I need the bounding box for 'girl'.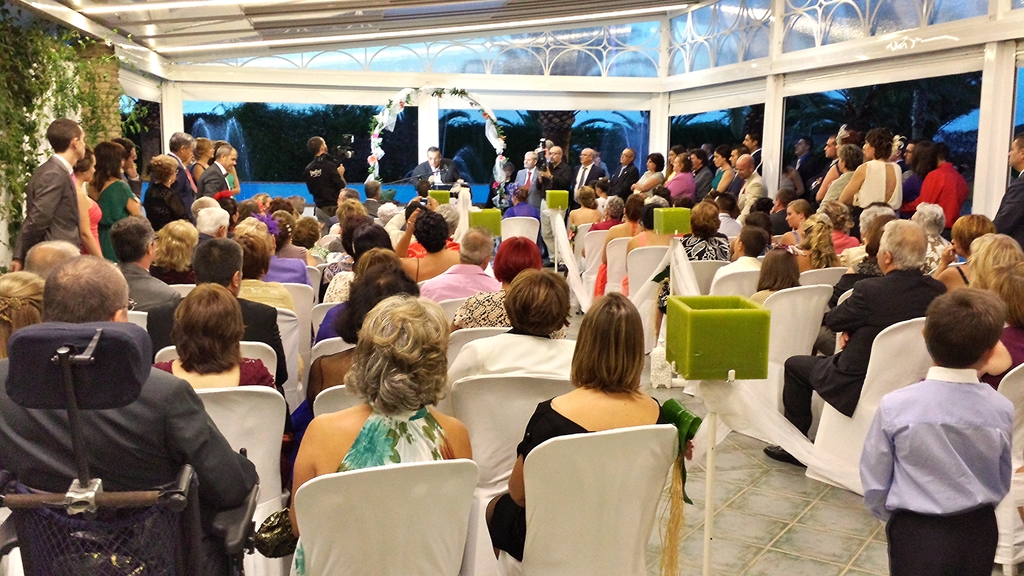
Here it is: (left=289, top=291, right=470, bottom=575).
